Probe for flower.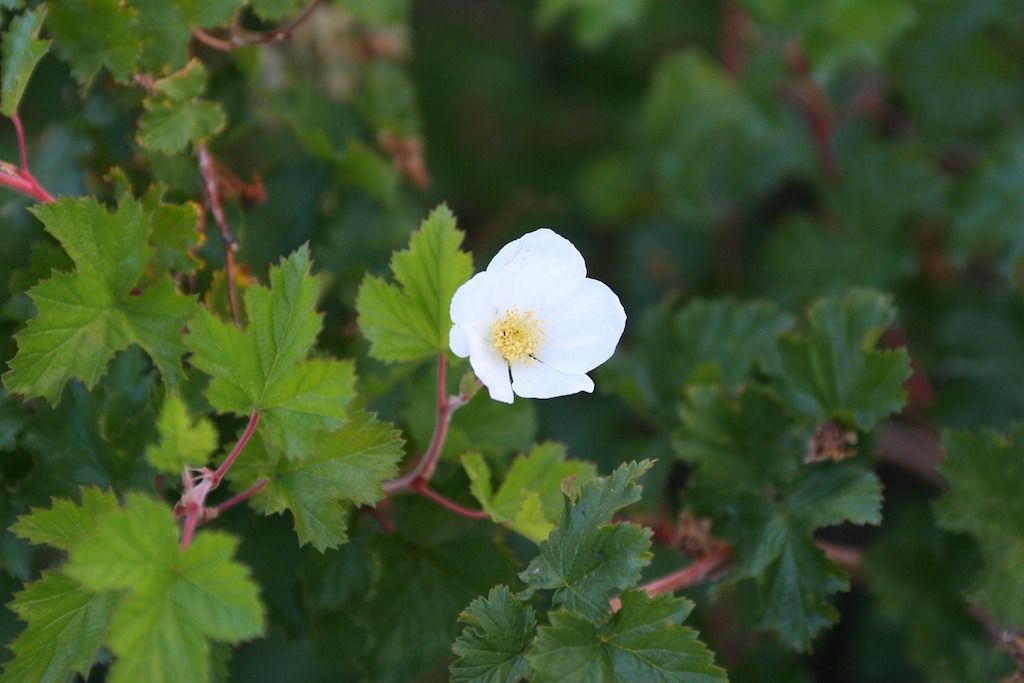
Probe result: l=447, t=233, r=624, b=413.
